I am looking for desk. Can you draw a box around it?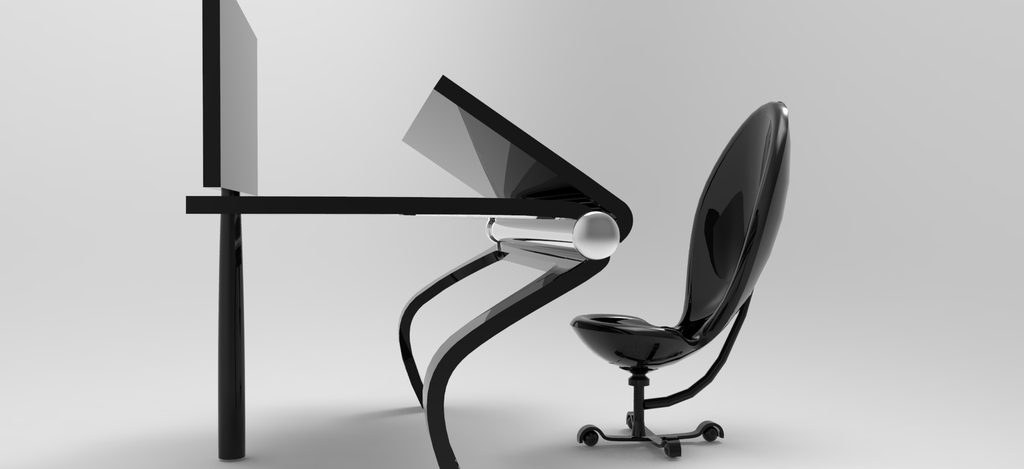
Sure, the bounding box is locate(186, 0, 630, 468).
